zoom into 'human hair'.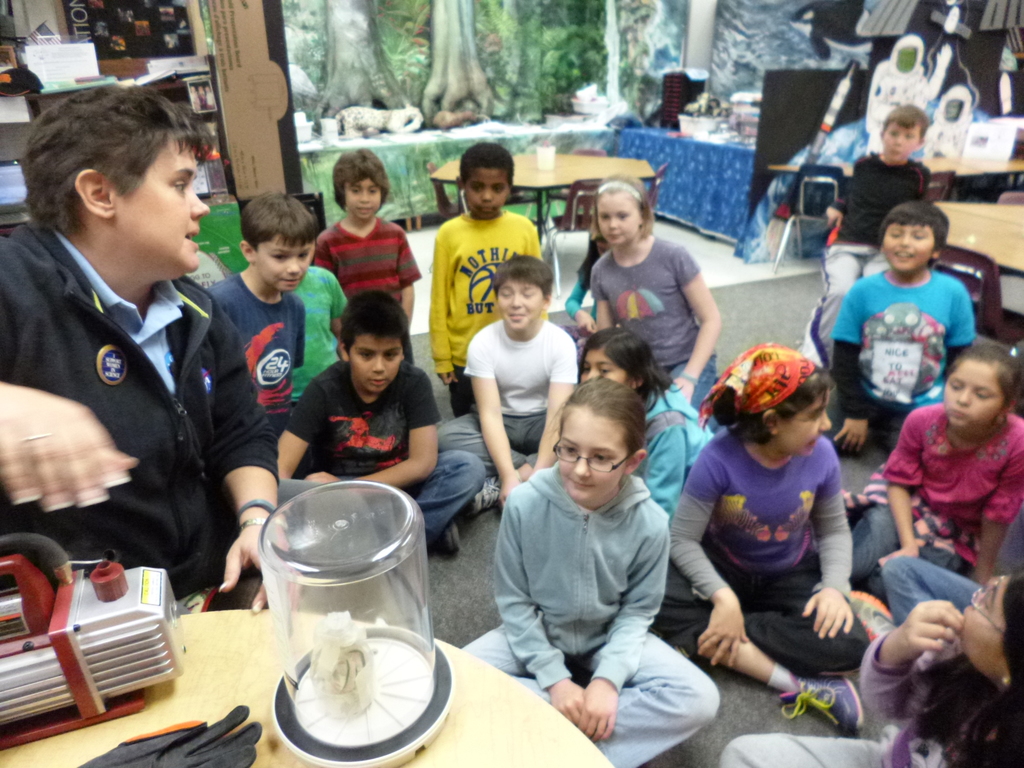
Zoom target: l=335, t=291, r=412, b=351.
